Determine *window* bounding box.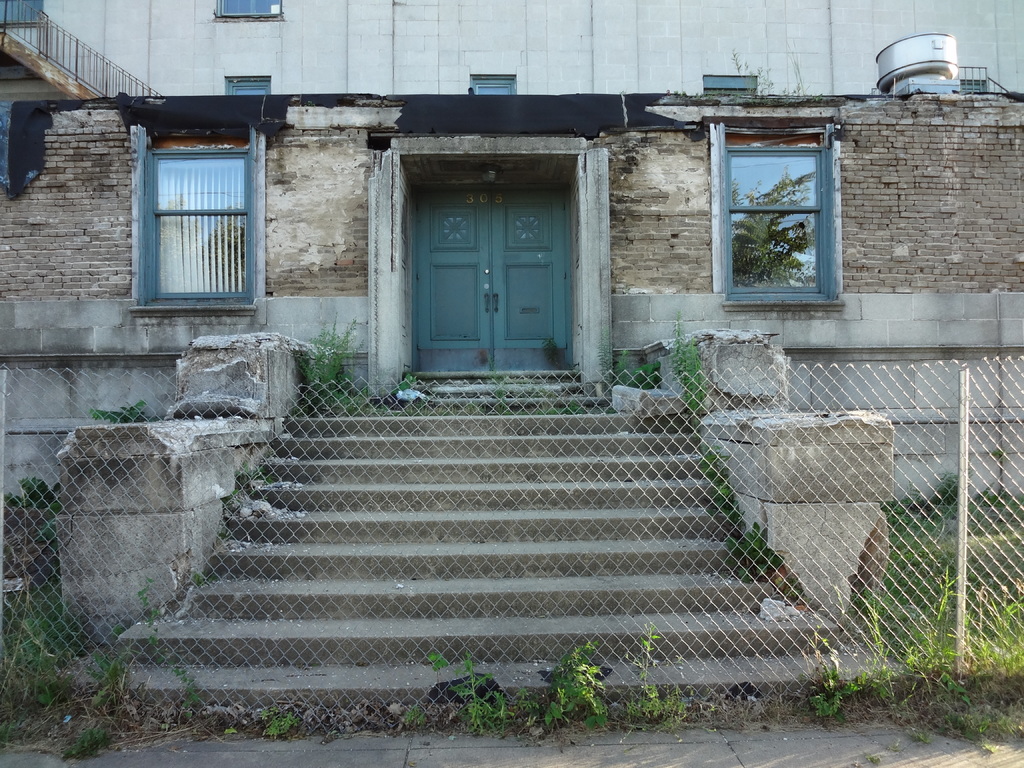
Determined: bbox=(718, 125, 837, 300).
